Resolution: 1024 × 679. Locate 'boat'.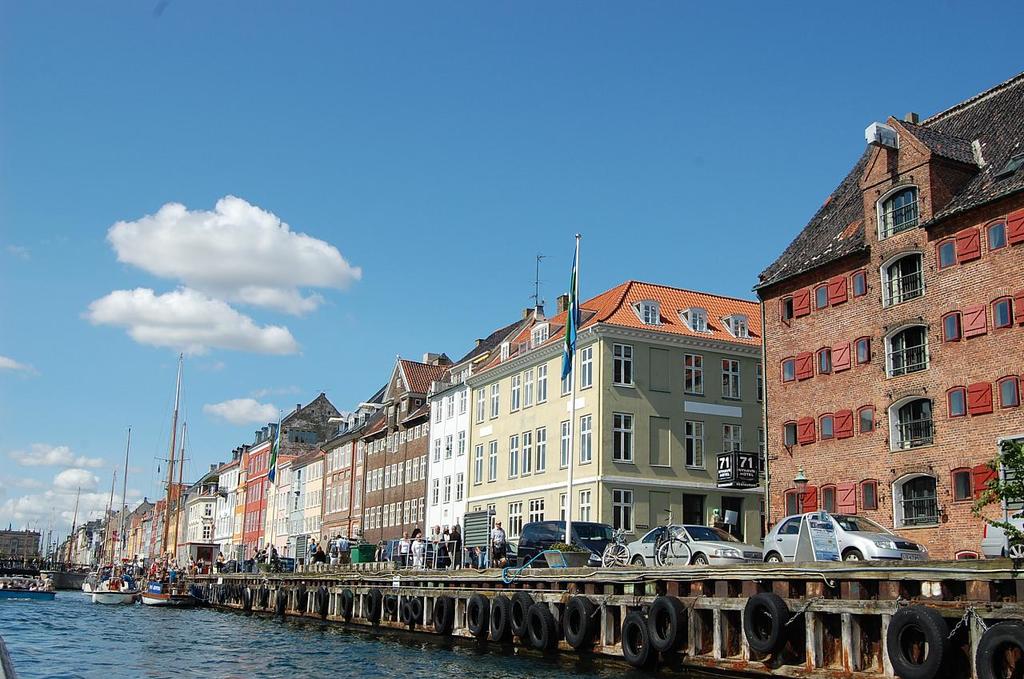
bbox=[34, 532, 74, 585].
